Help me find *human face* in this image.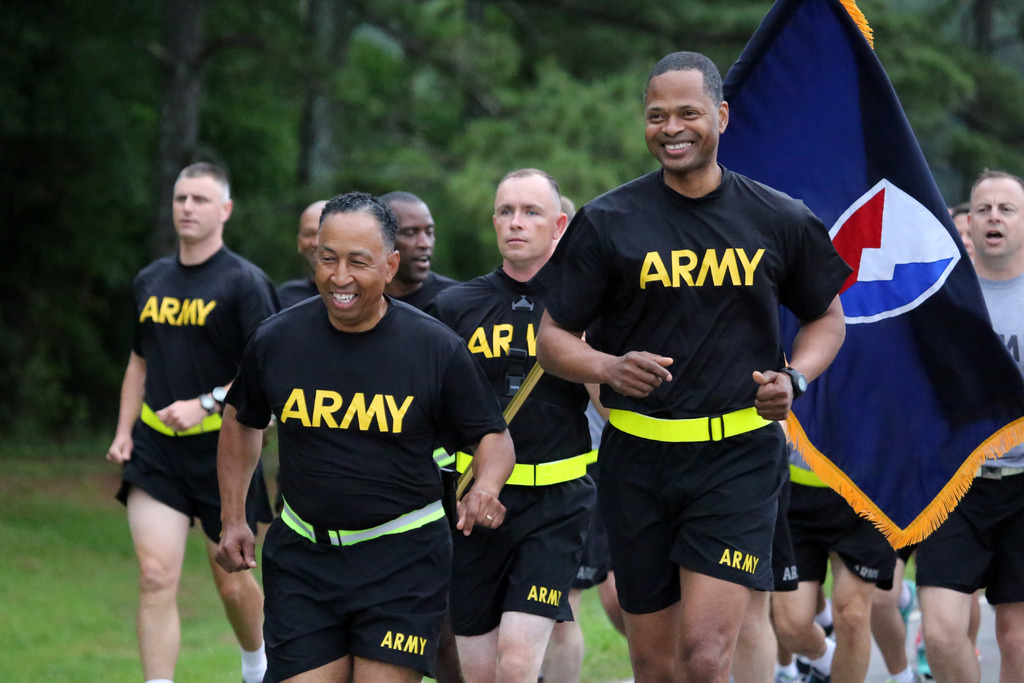
Found it: 392, 198, 440, 286.
